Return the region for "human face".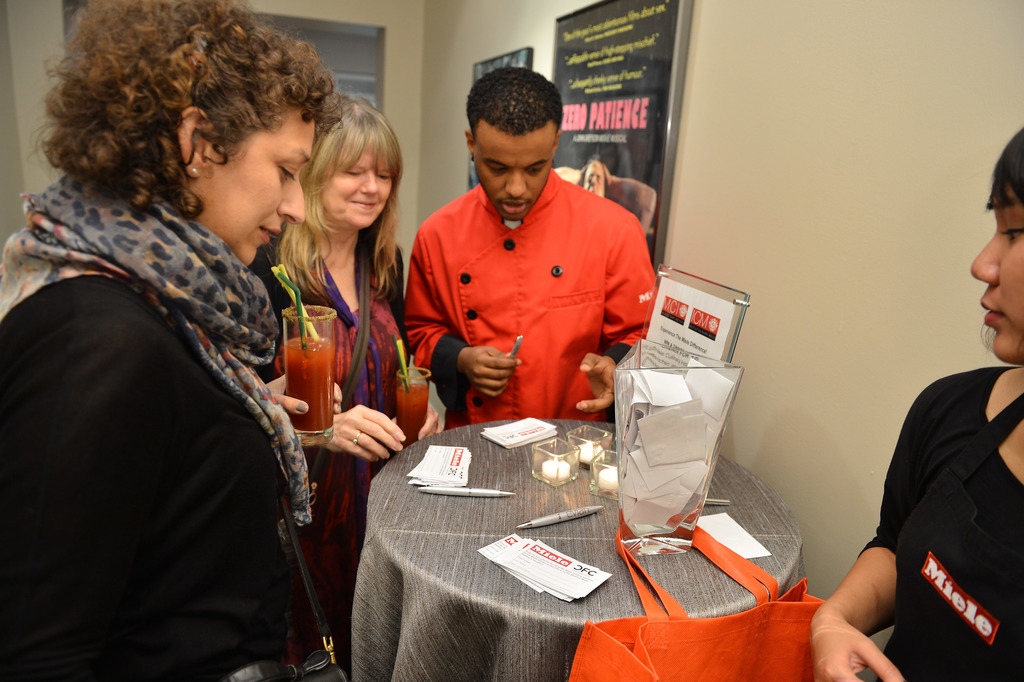
pyautogui.locateOnScreen(211, 111, 314, 273).
